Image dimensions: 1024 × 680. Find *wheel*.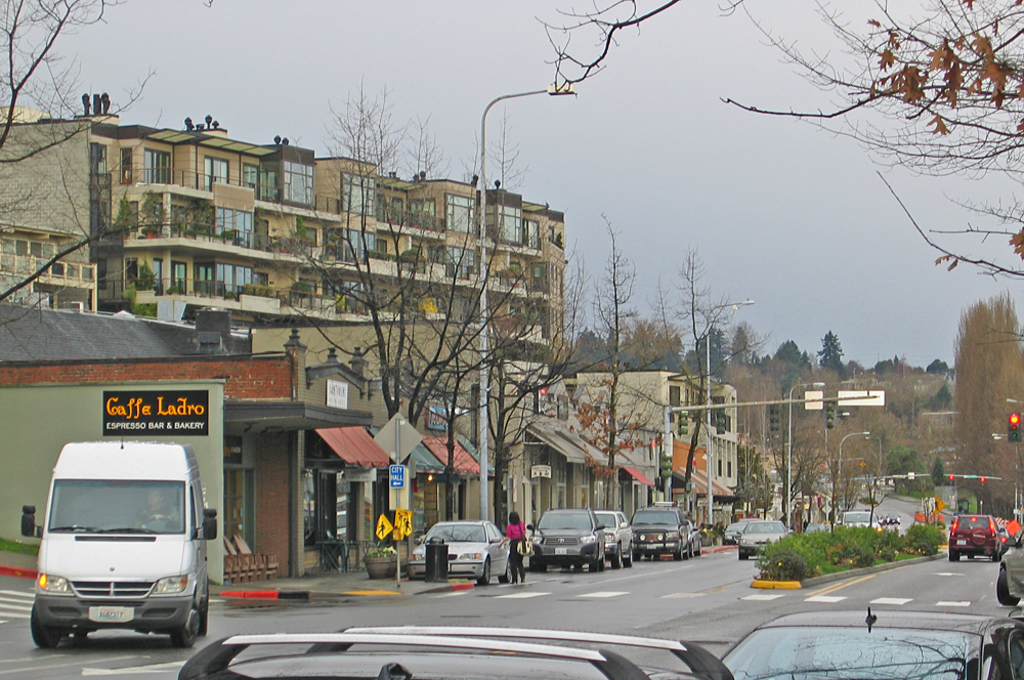
(176, 591, 209, 638).
